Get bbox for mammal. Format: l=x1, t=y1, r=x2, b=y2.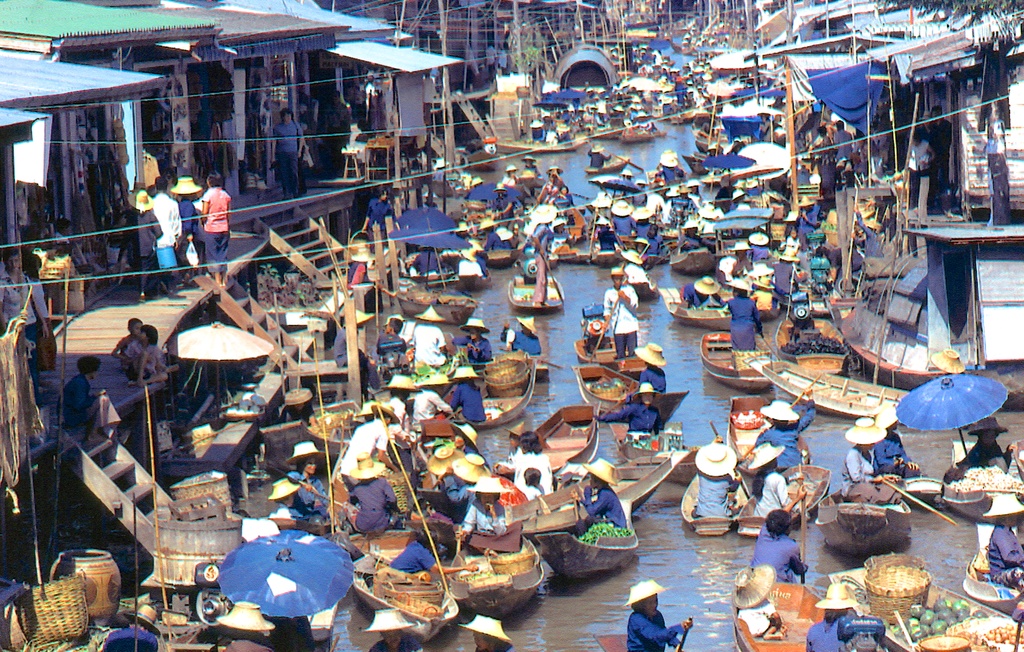
l=724, t=283, r=766, b=353.
